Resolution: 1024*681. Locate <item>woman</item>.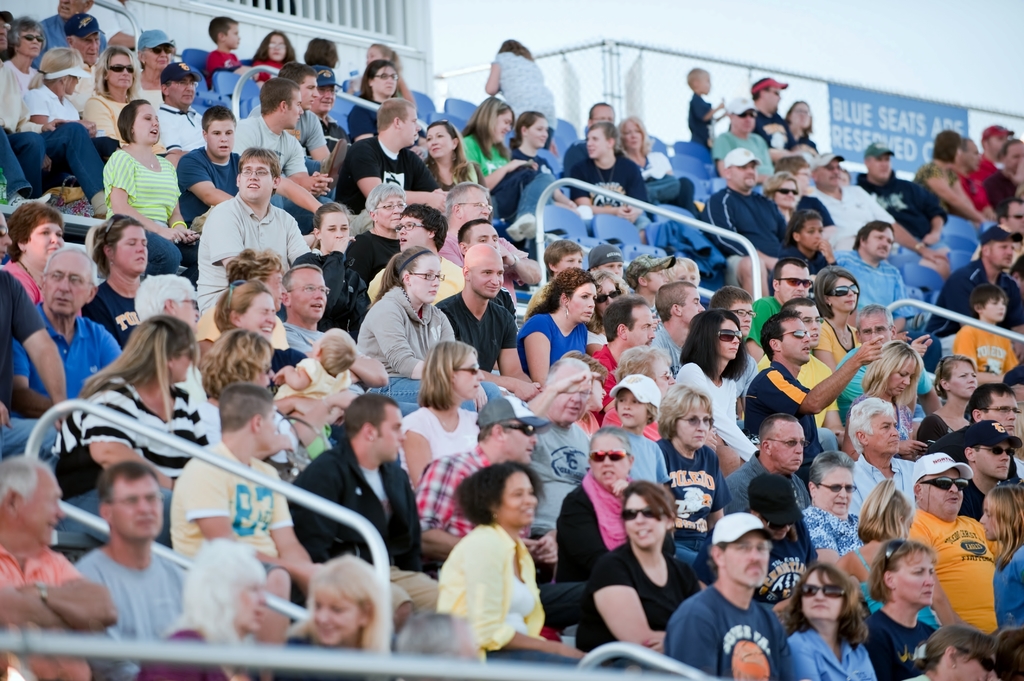
pyautogui.locateOnScreen(786, 100, 822, 156).
